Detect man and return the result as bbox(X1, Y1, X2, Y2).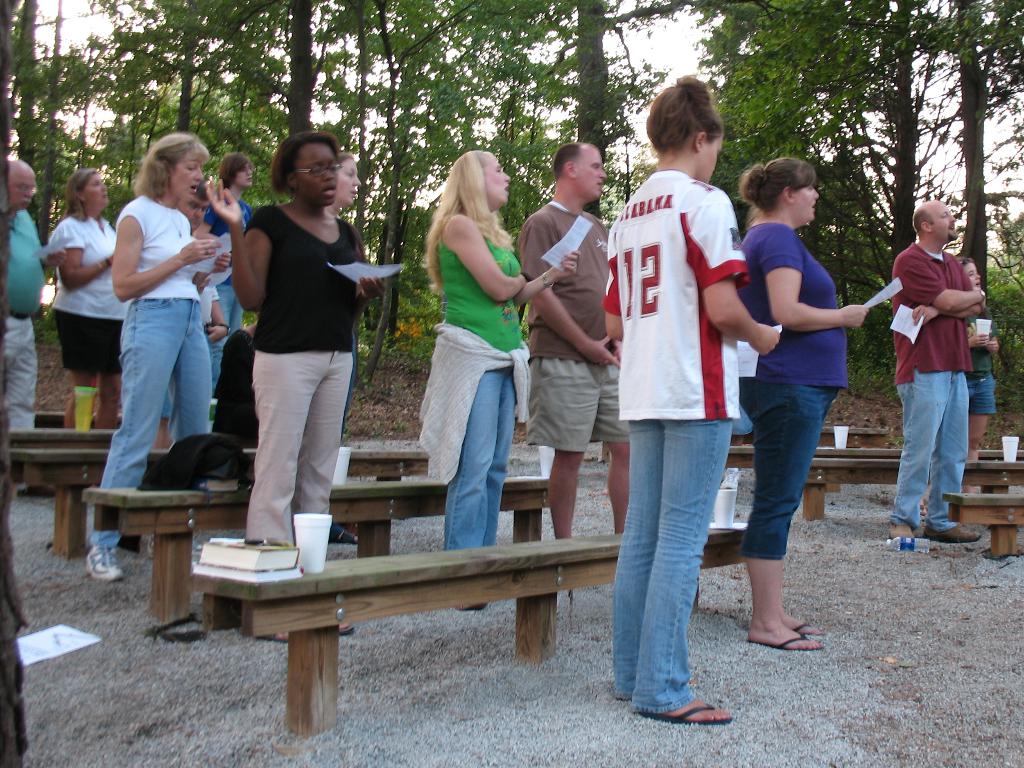
bbox(3, 159, 67, 429).
